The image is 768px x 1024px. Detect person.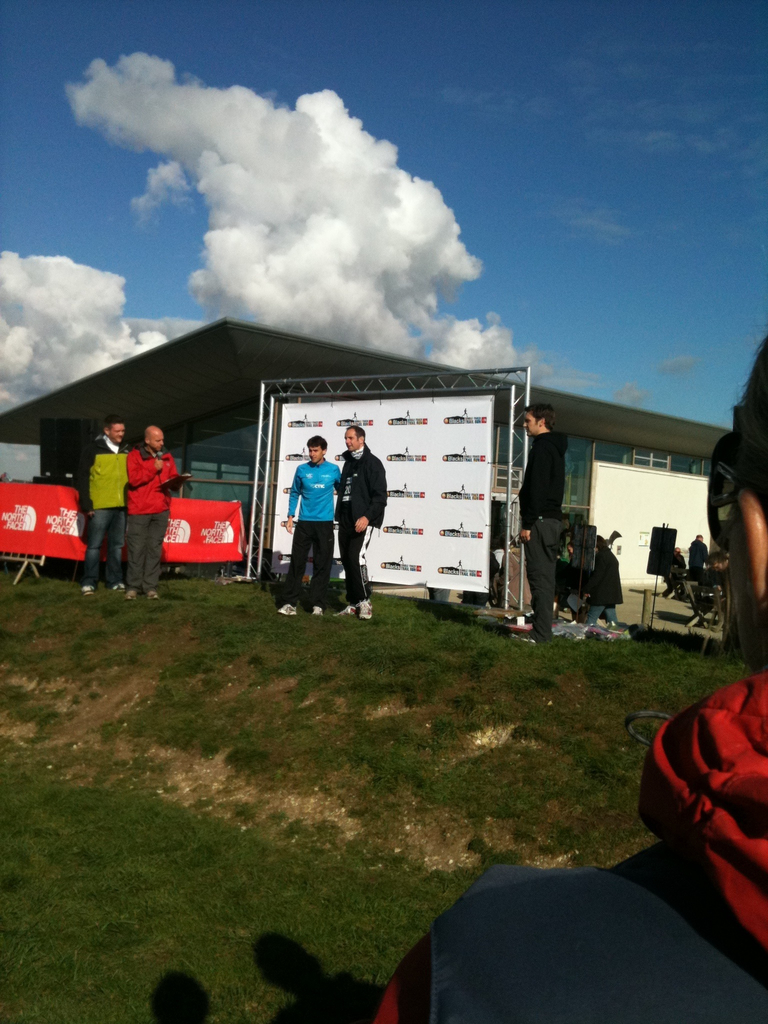
Detection: x1=114, y1=403, x2=166, y2=599.
